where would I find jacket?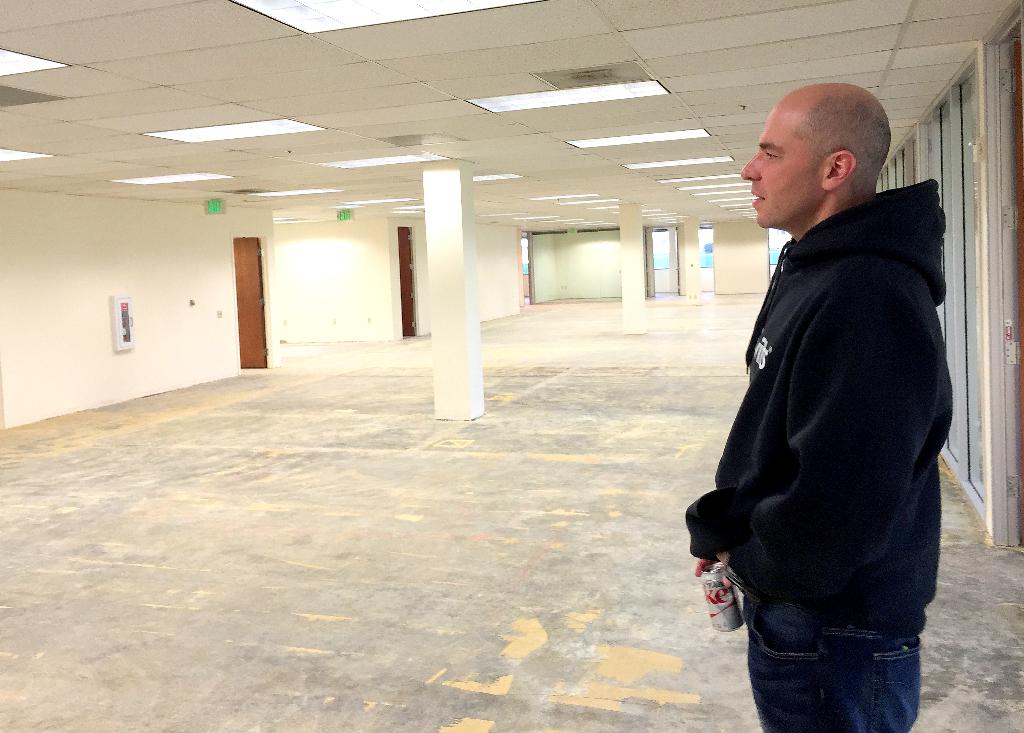
At 691, 156, 973, 624.
